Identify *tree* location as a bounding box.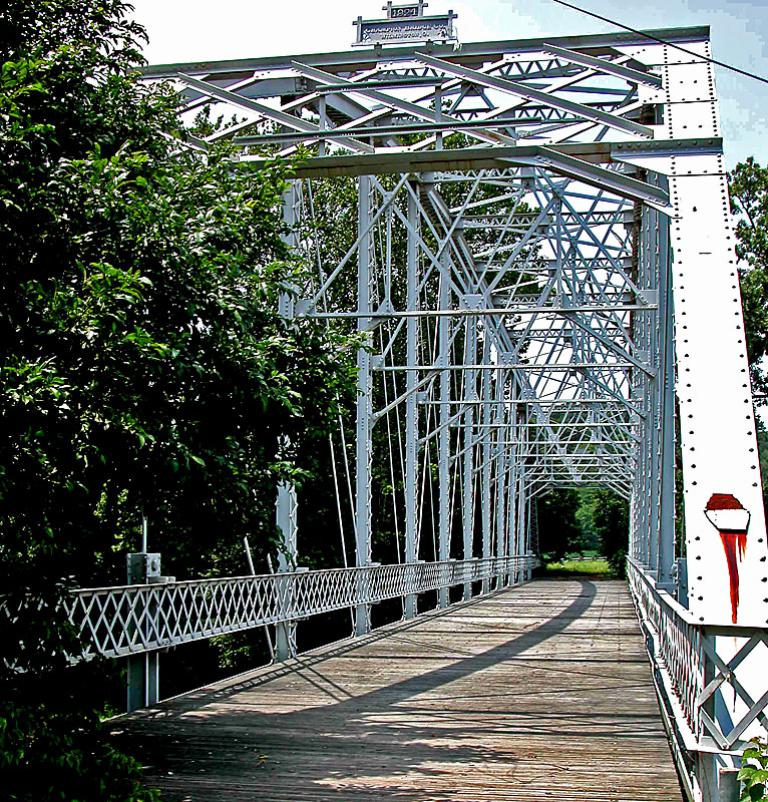
(0,26,194,677).
